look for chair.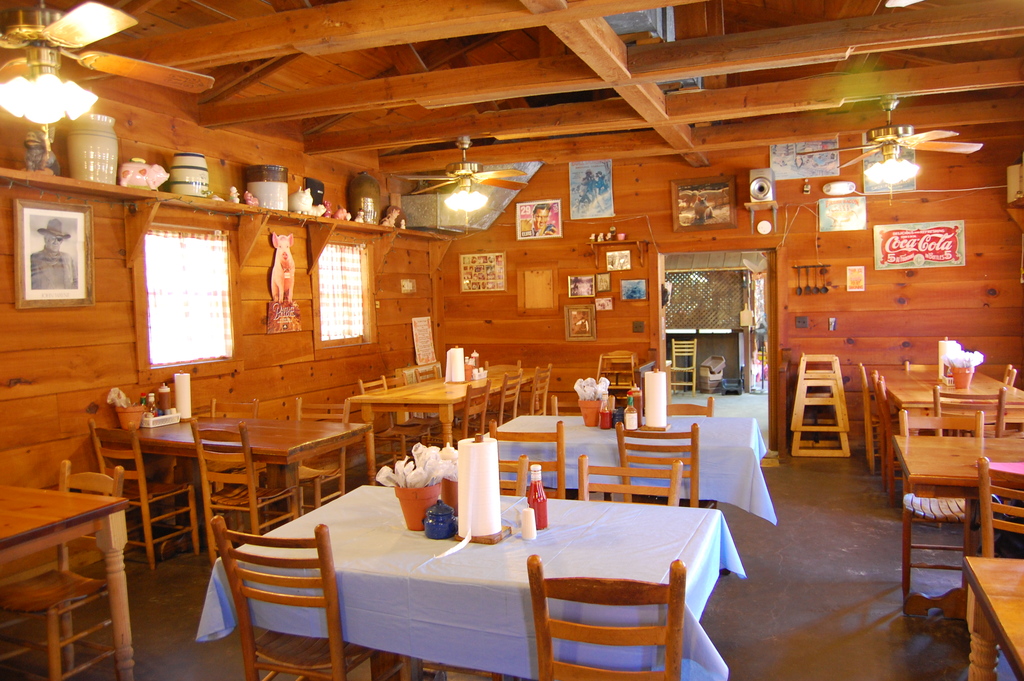
Found: (x1=527, y1=553, x2=684, y2=680).
